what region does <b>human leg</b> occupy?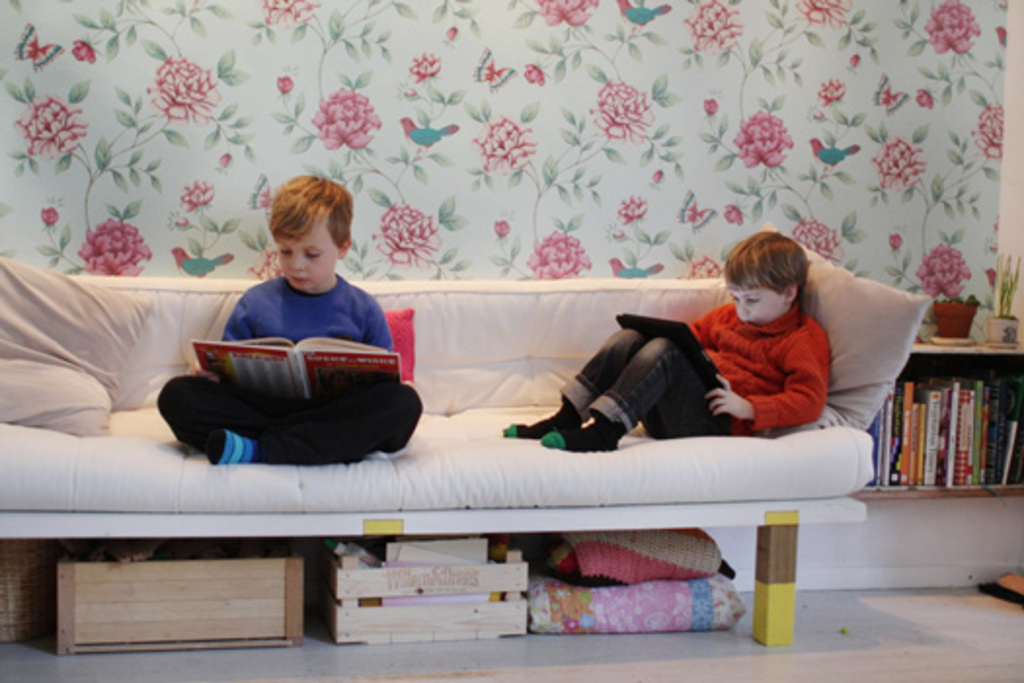
rect(544, 330, 720, 451).
